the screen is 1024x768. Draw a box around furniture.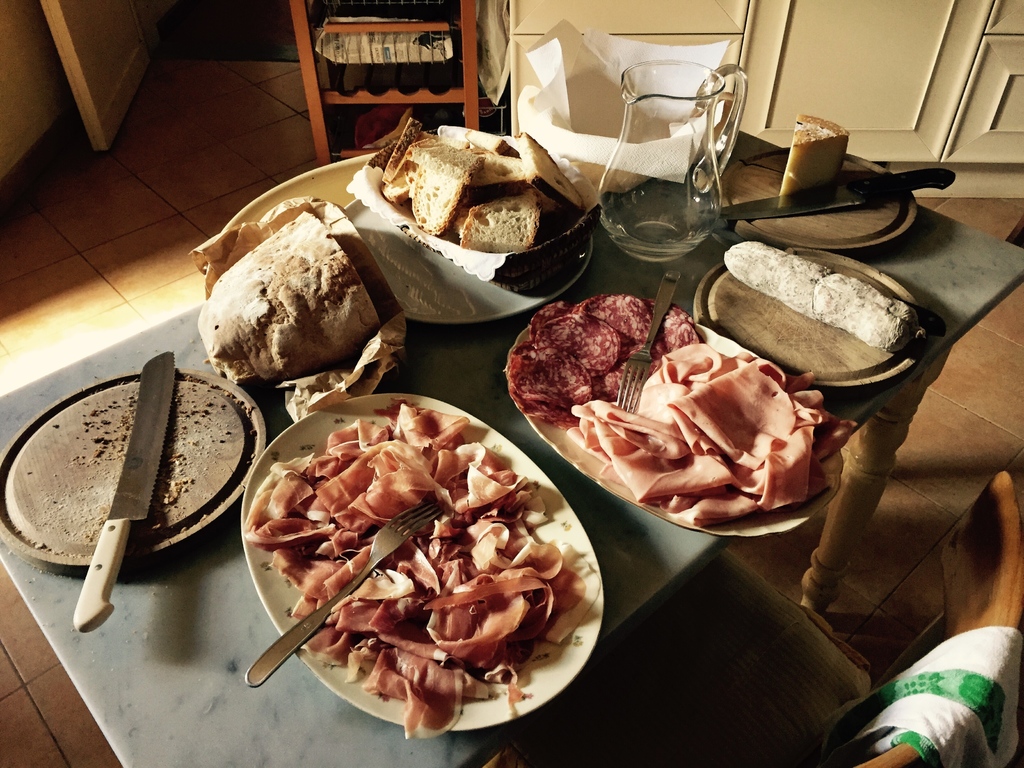
(0, 131, 1023, 767).
